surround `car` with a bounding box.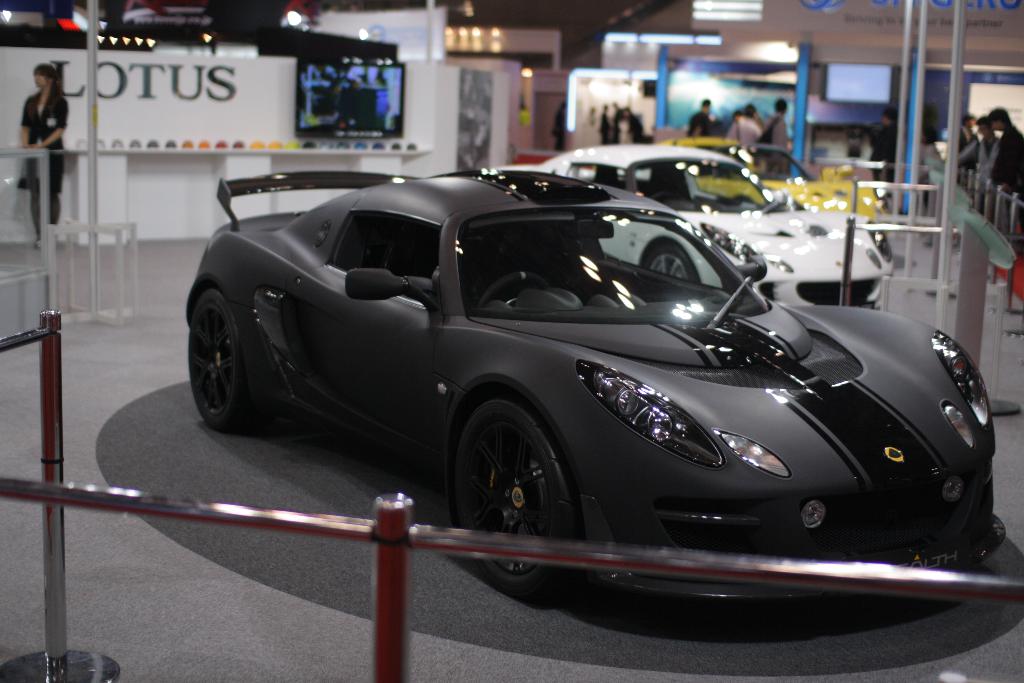
select_region(495, 145, 889, 313).
